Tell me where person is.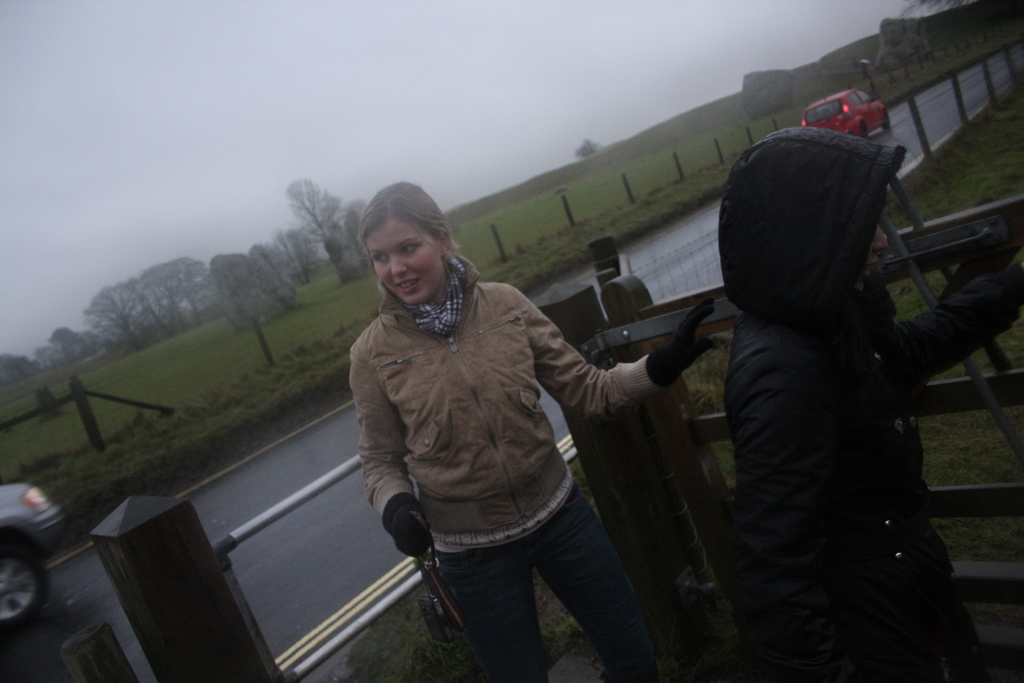
person is at <bbox>362, 183, 717, 679</bbox>.
